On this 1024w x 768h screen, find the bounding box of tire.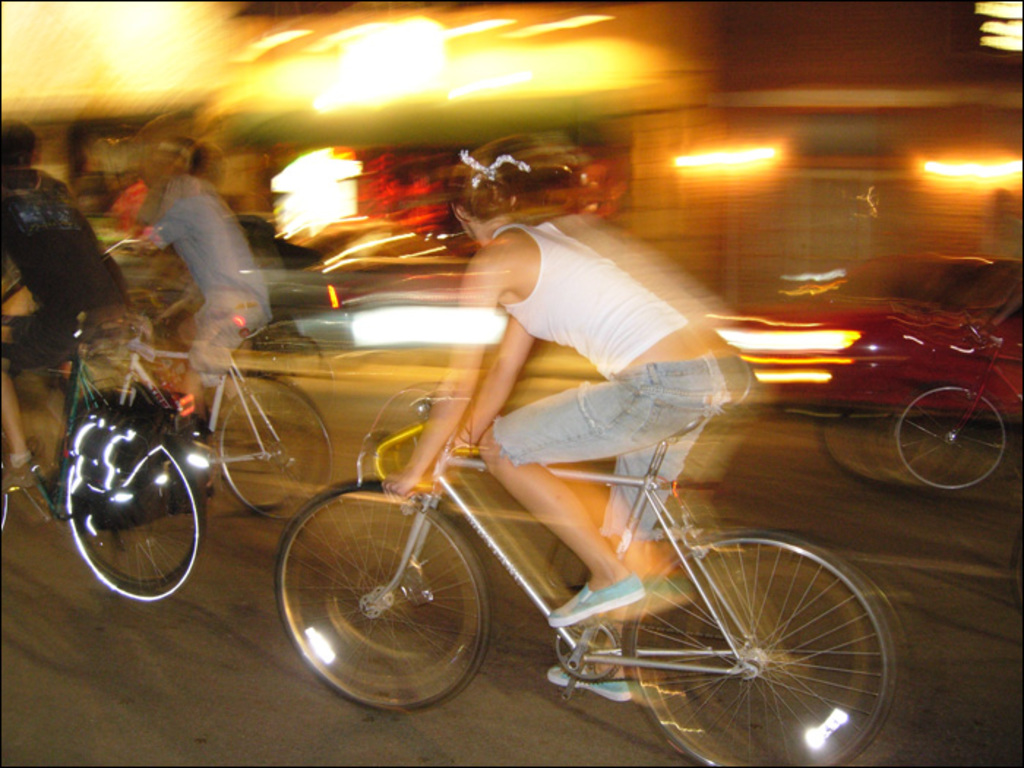
Bounding box: x1=219, y1=383, x2=332, y2=516.
